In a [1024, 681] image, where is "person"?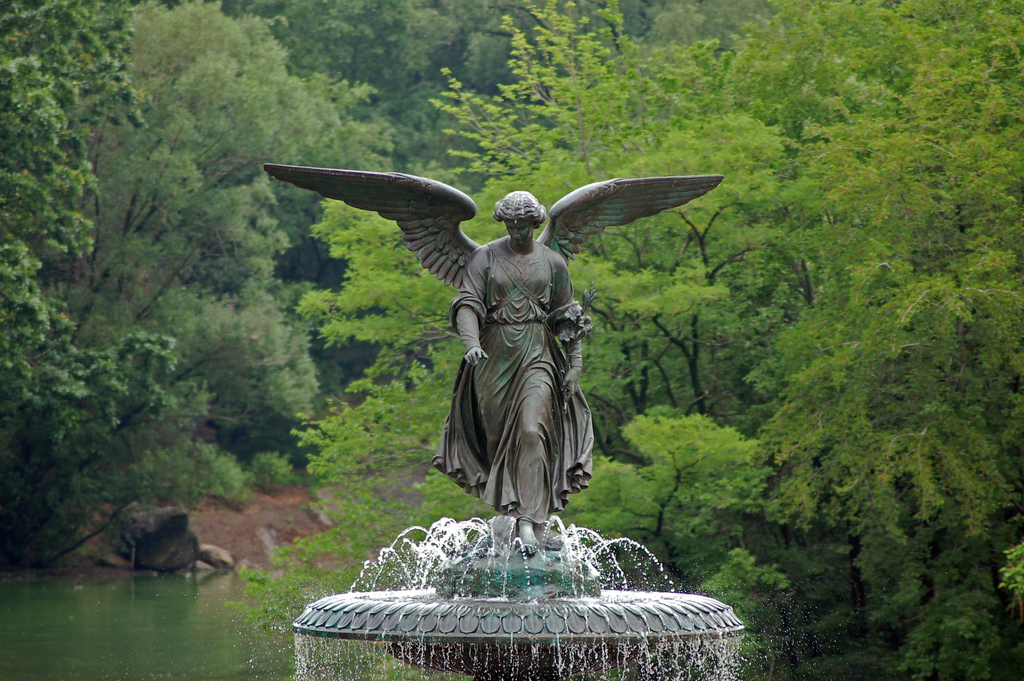
left=258, top=167, right=729, bottom=555.
